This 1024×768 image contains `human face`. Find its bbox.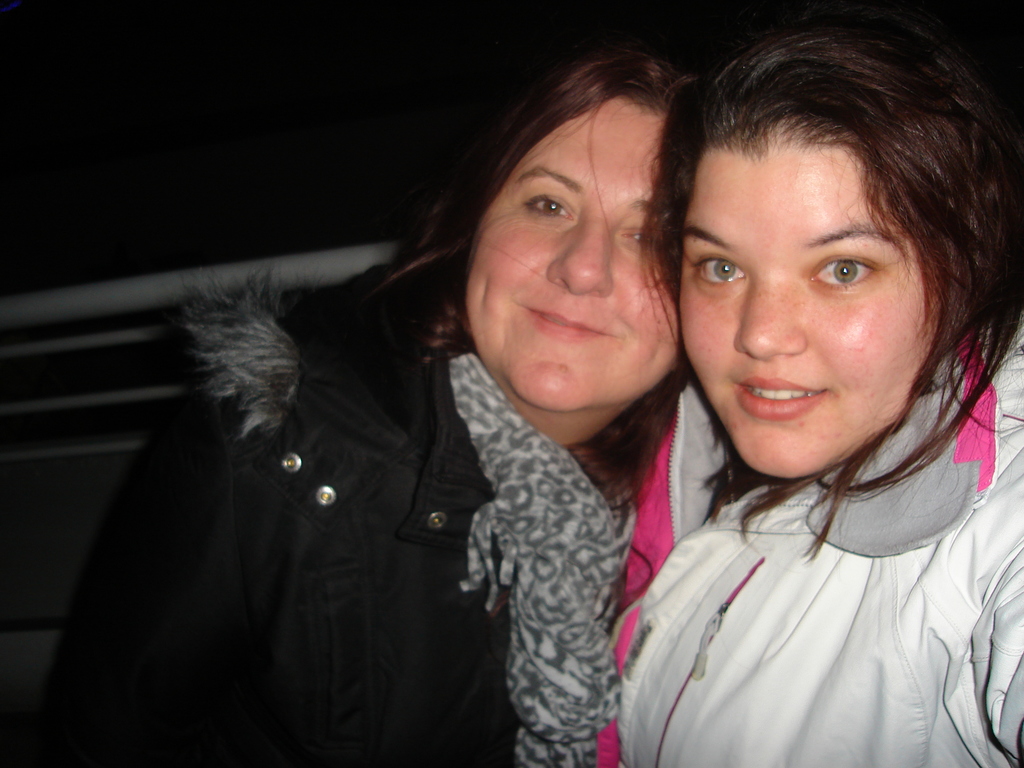
[468, 97, 682, 410].
